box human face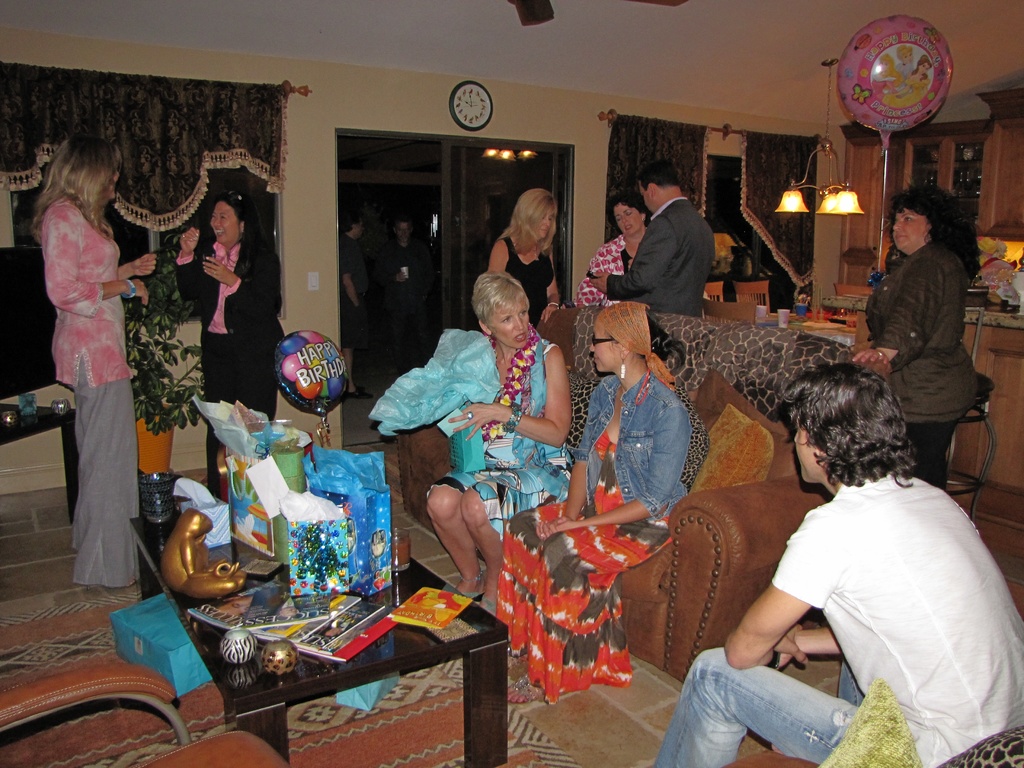
x1=639 y1=182 x2=652 y2=208
